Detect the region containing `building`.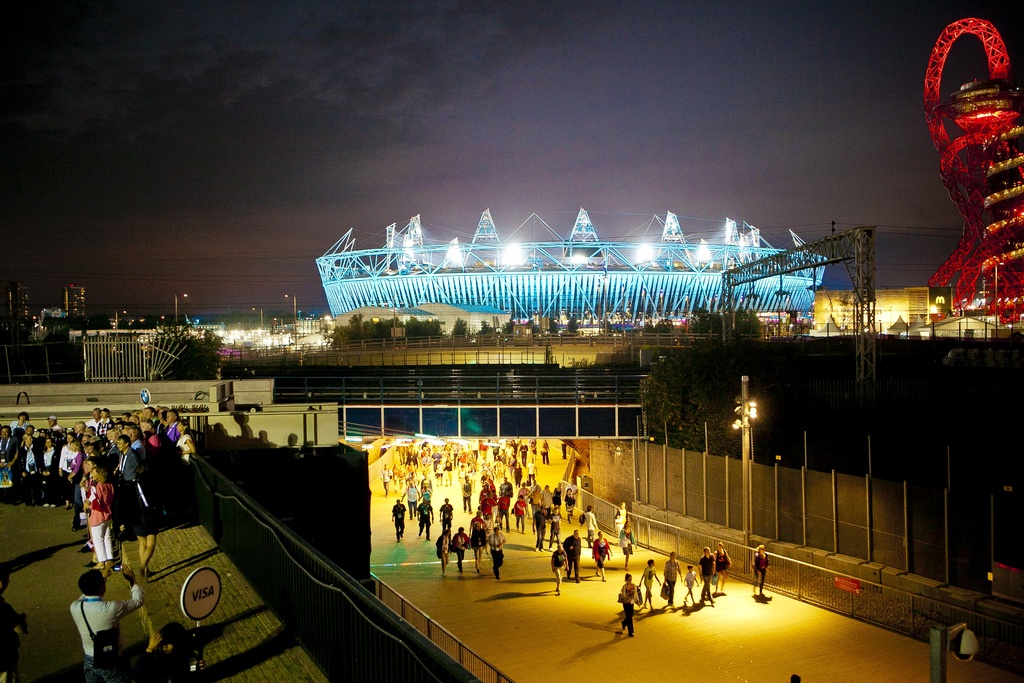
bbox(875, 284, 934, 330).
